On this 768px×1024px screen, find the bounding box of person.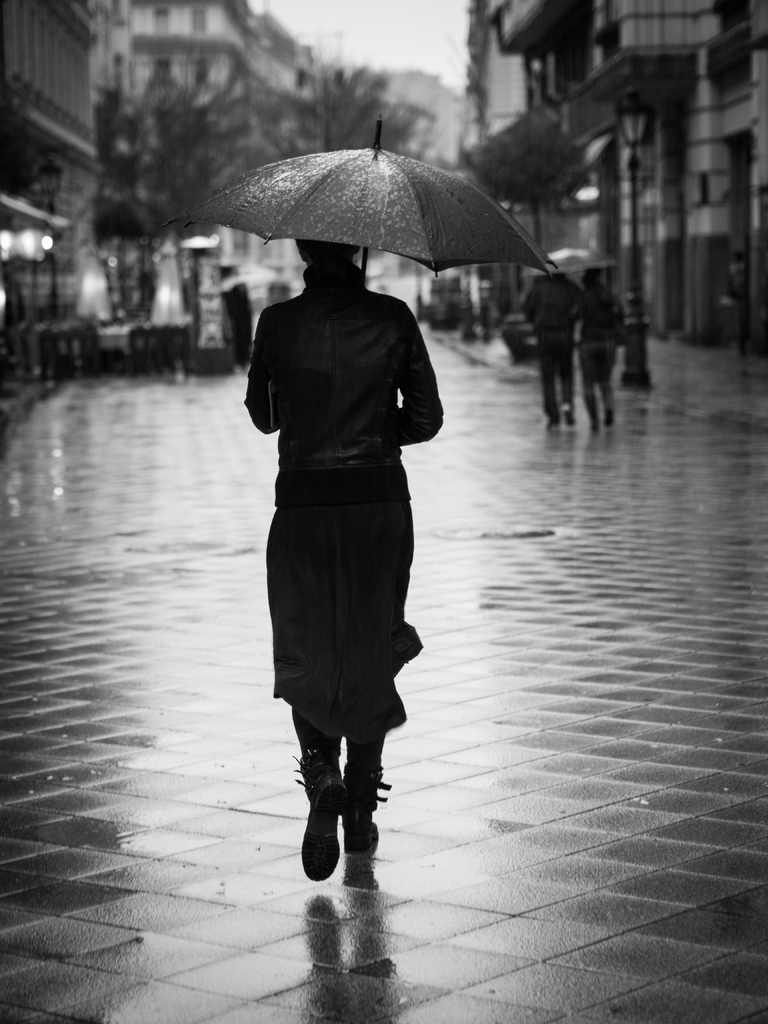
Bounding box: crop(570, 264, 625, 435).
